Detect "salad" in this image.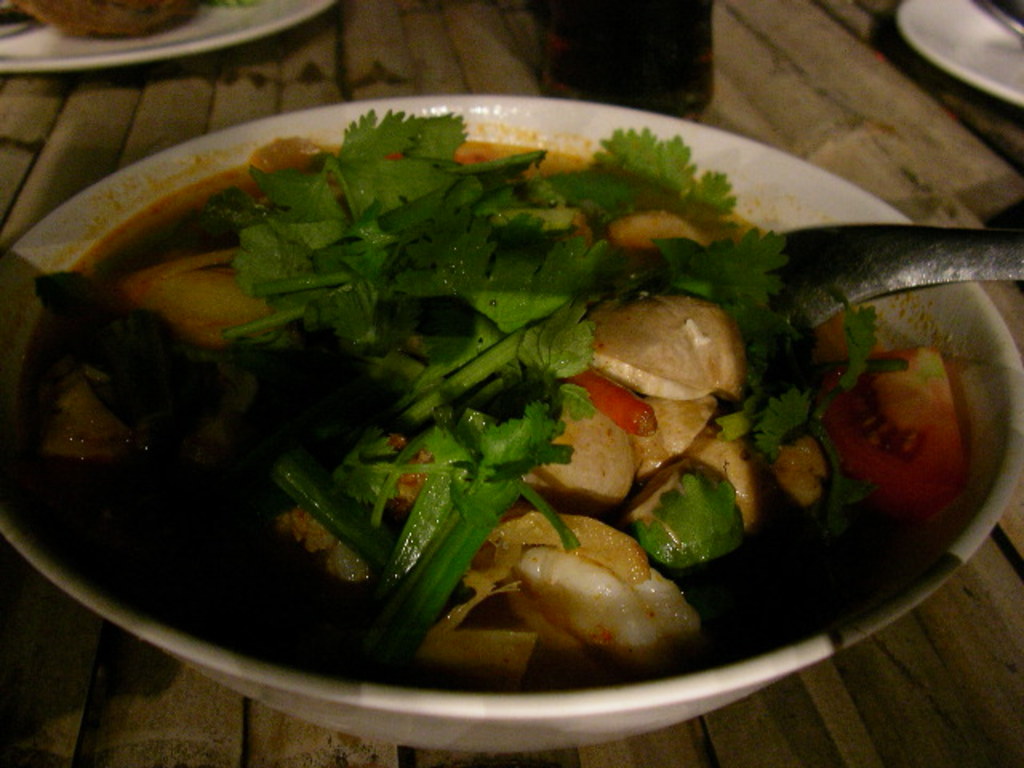
Detection: 0 102 1013 710.
